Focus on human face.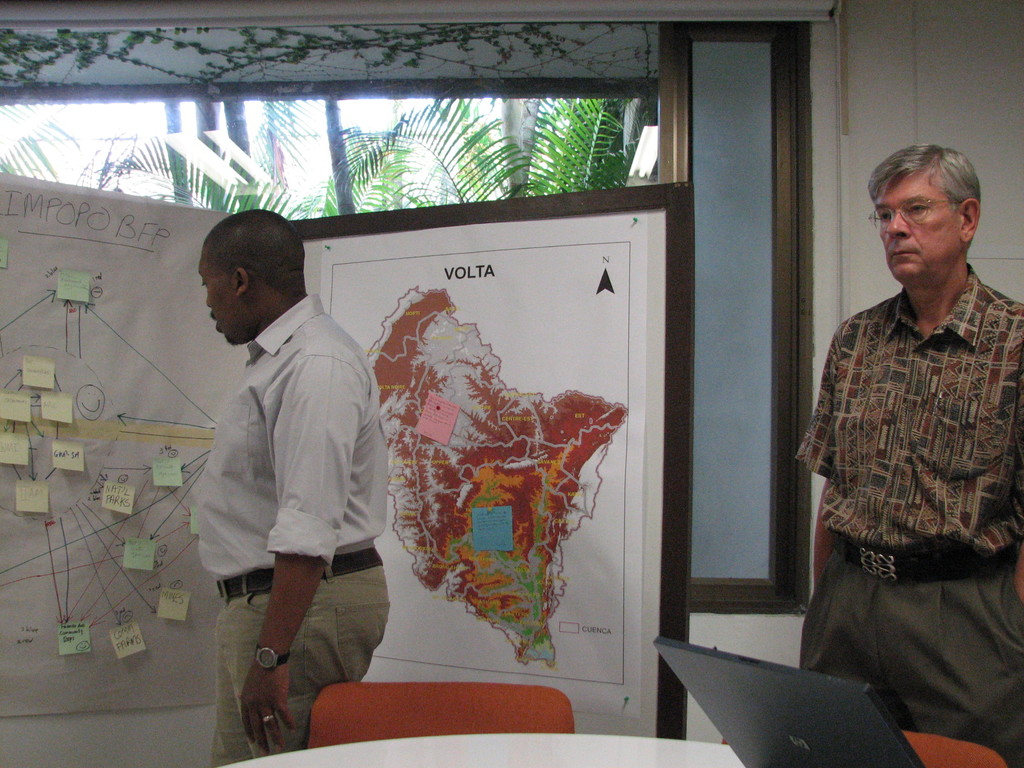
Focused at {"x1": 877, "y1": 172, "x2": 959, "y2": 282}.
